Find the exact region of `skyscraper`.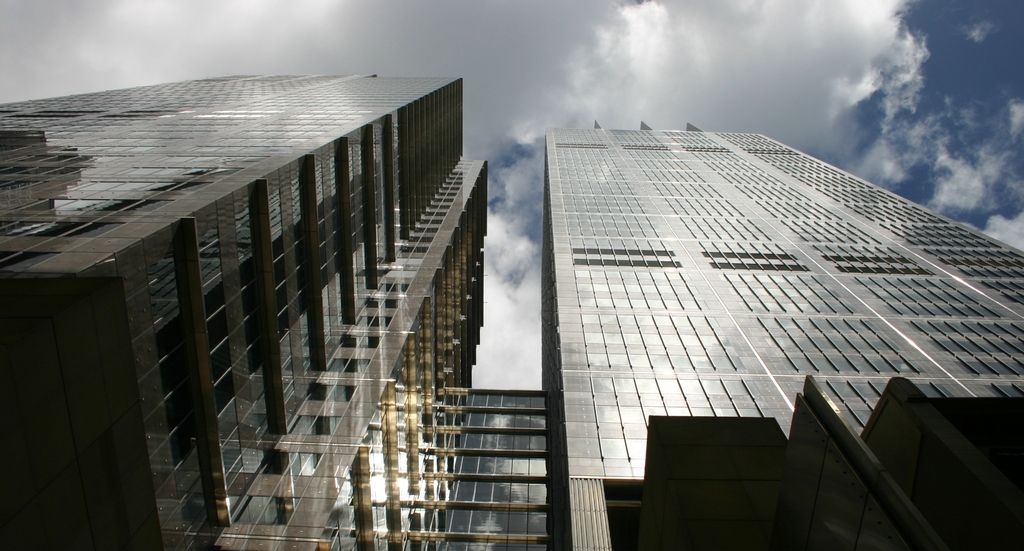
Exact region: 543:126:1023:550.
